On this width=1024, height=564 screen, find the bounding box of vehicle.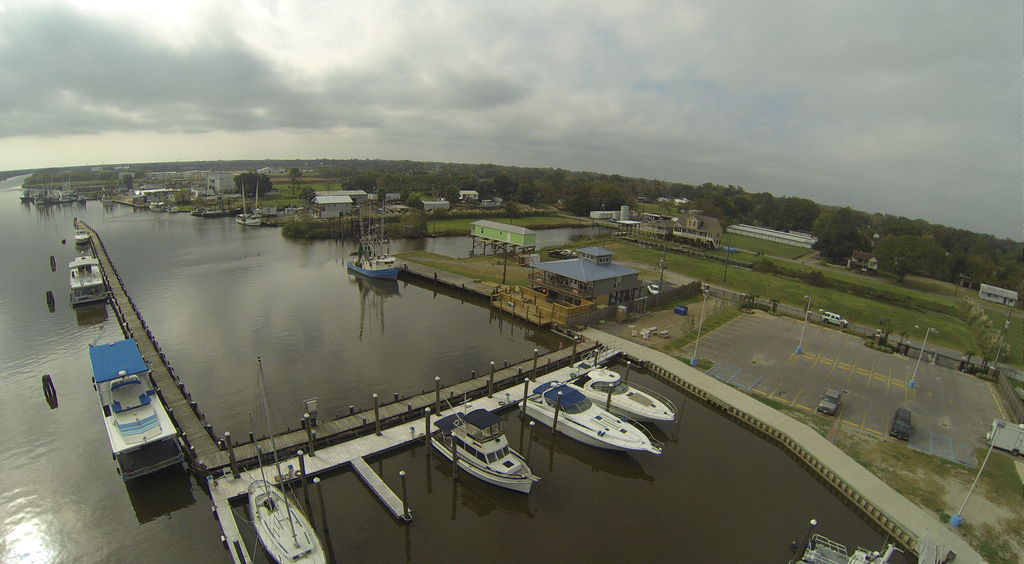
Bounding box: x1=234 y1=177 x2=263 y2=227.
